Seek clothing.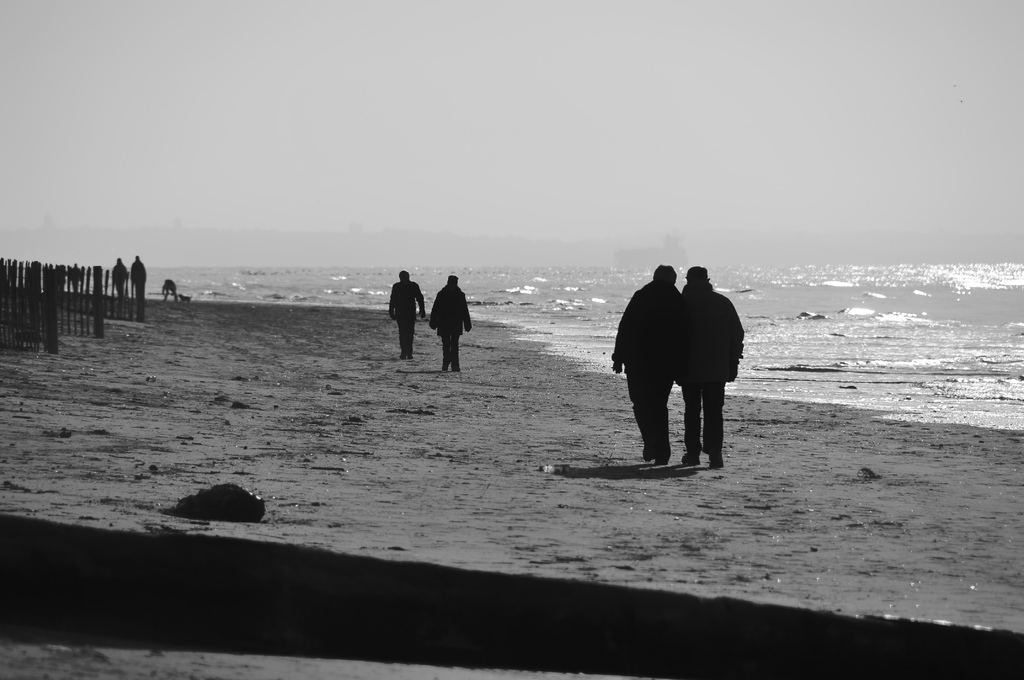
{"x1": 680, "y1": 286, "x2": 744, "y2": 462}.
